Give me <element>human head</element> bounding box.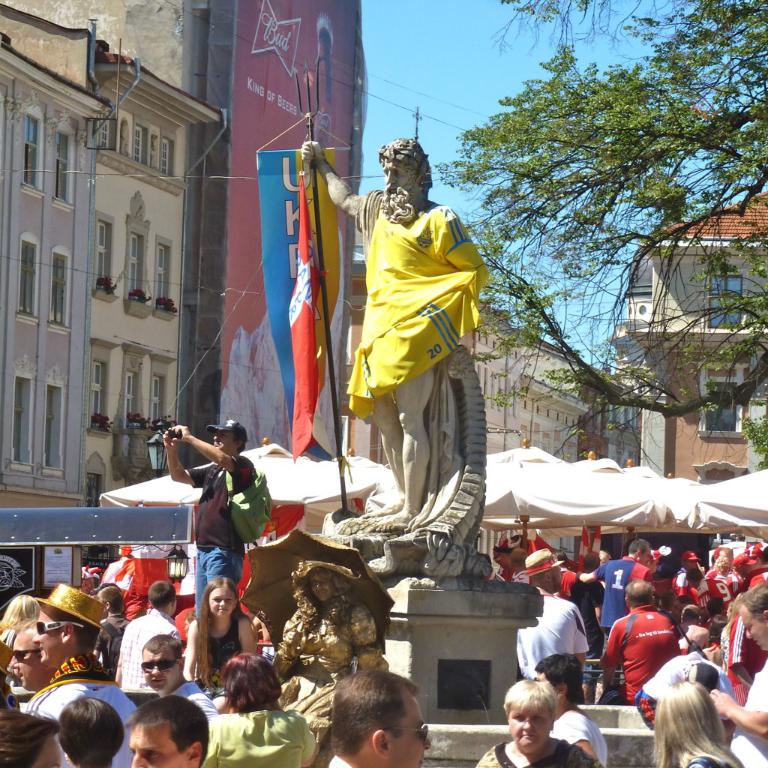
<box>712,546,739,568</box>.
